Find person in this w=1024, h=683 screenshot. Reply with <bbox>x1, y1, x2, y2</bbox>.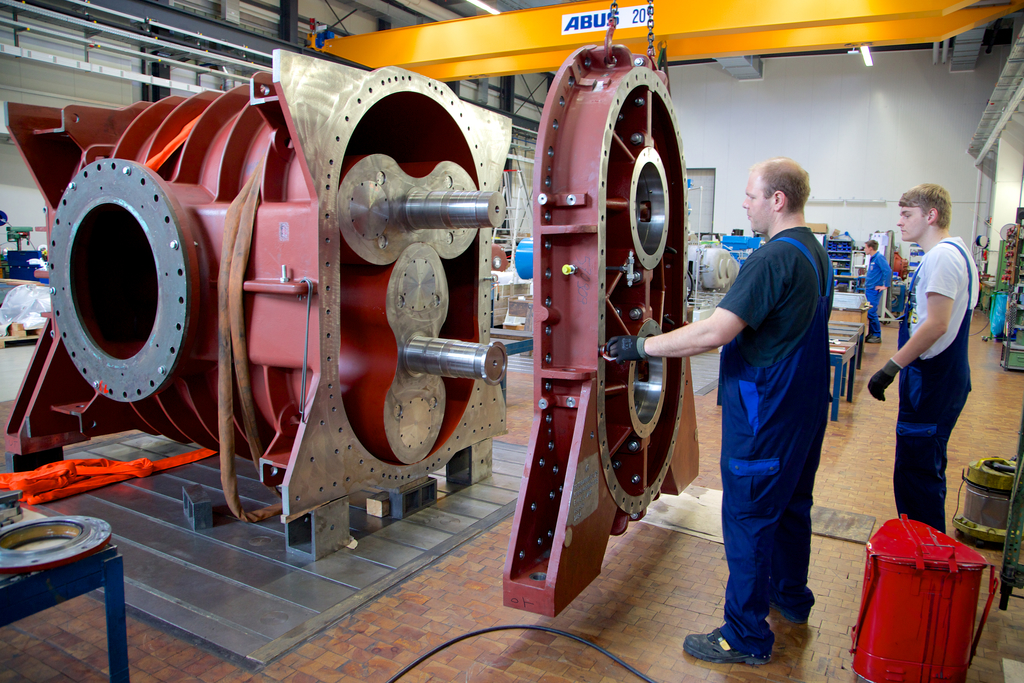
<bbox>601, 158, 835, 664</bbox>.
